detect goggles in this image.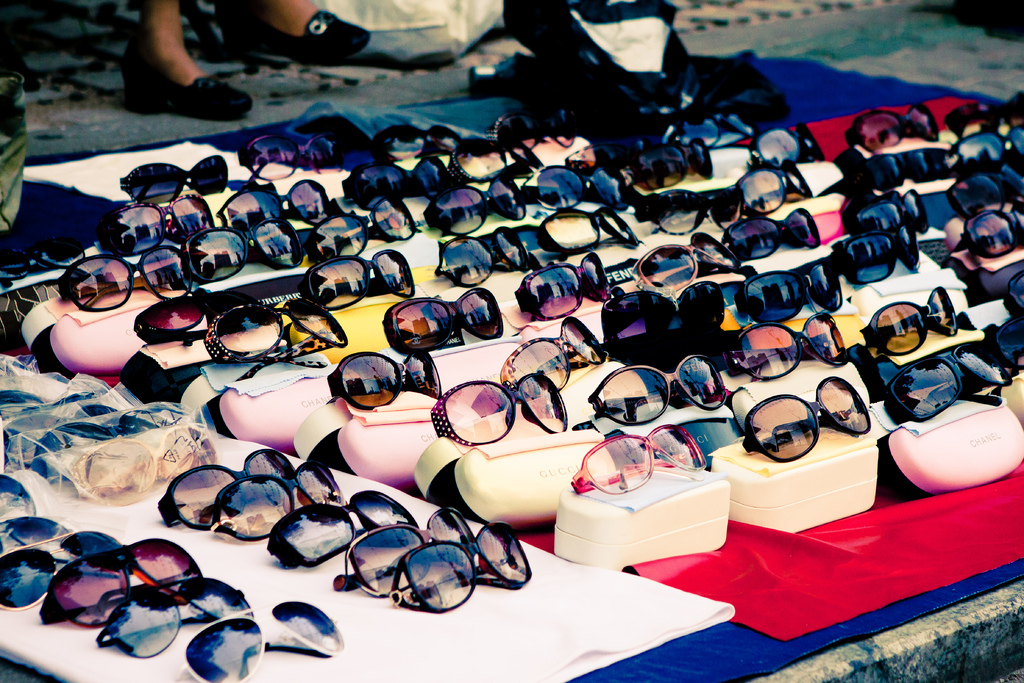
Detection: BBox(594, 274, 728, 352).
